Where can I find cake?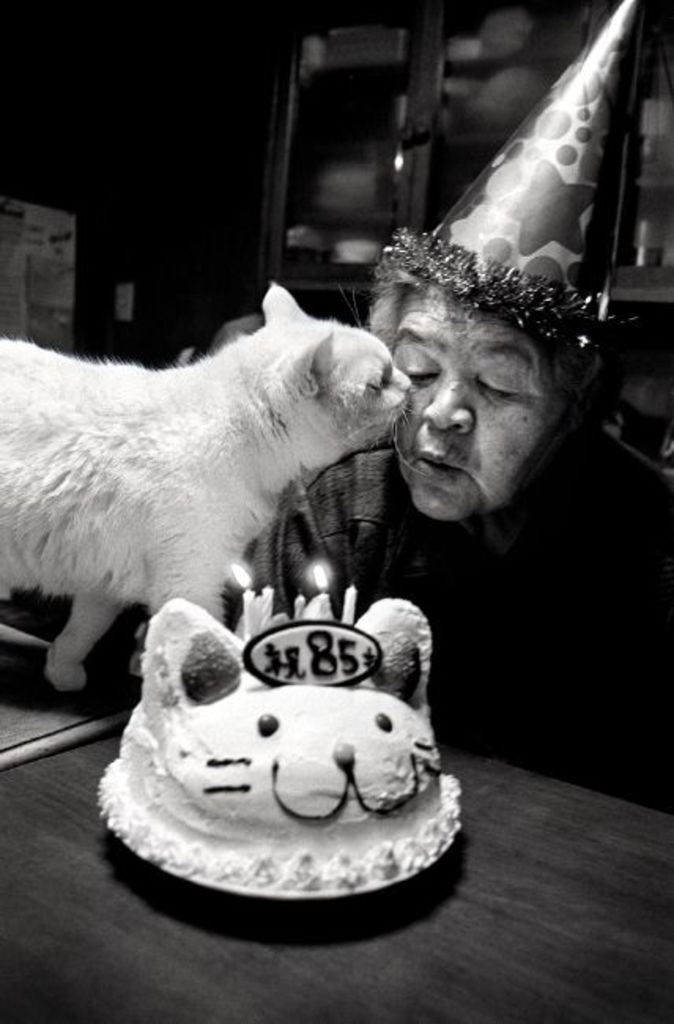
You can find it at [x1=98, y1=597, x2=460, y2=893].
